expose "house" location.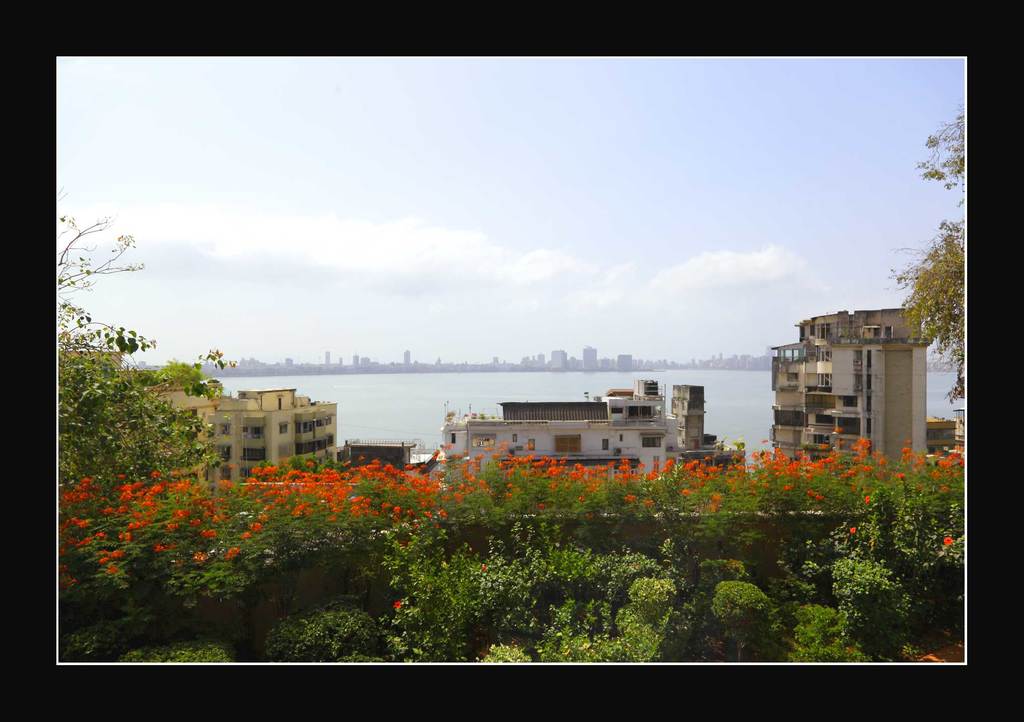
Exposed at 436, 384, 672, 479.
